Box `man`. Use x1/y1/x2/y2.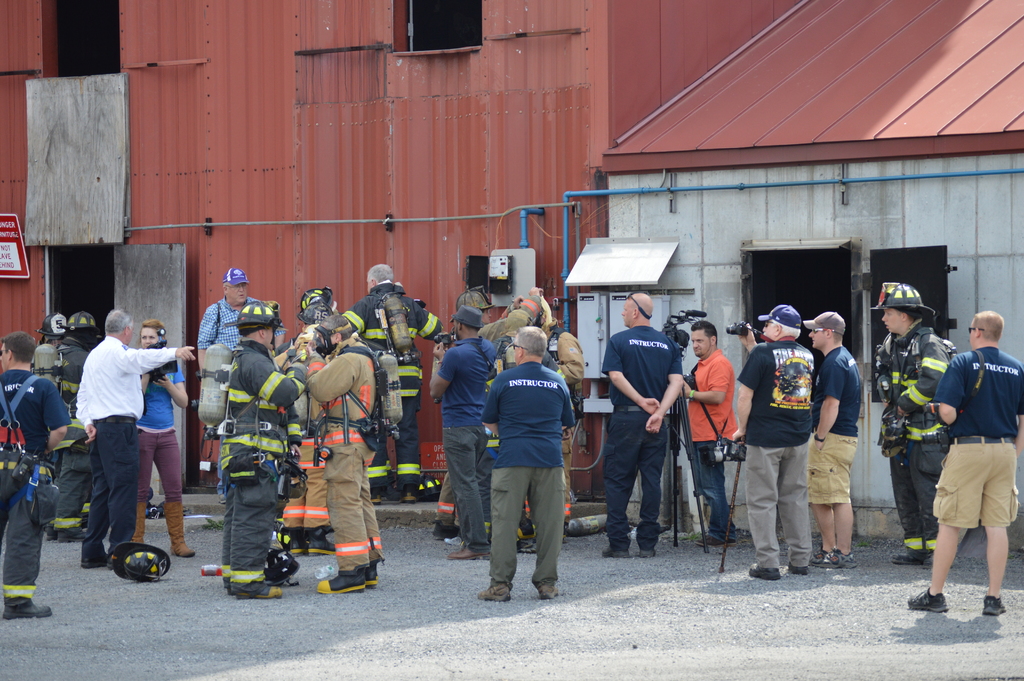
313/313/383/596.
